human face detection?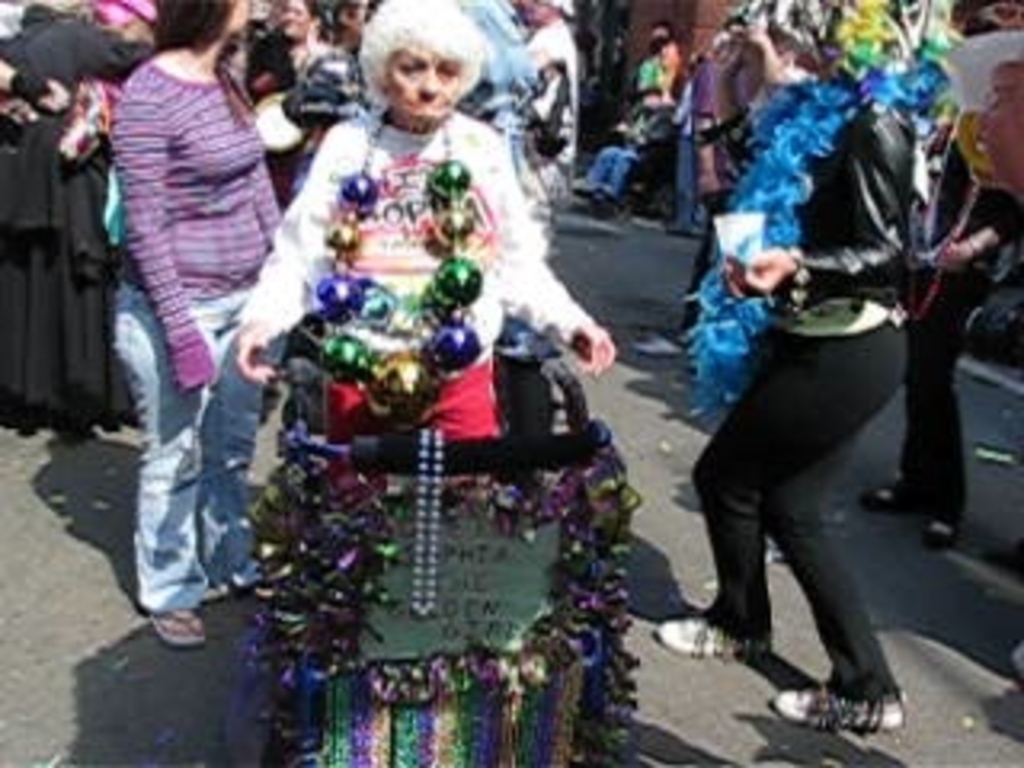
bbox(272, 0, 317, 48)
